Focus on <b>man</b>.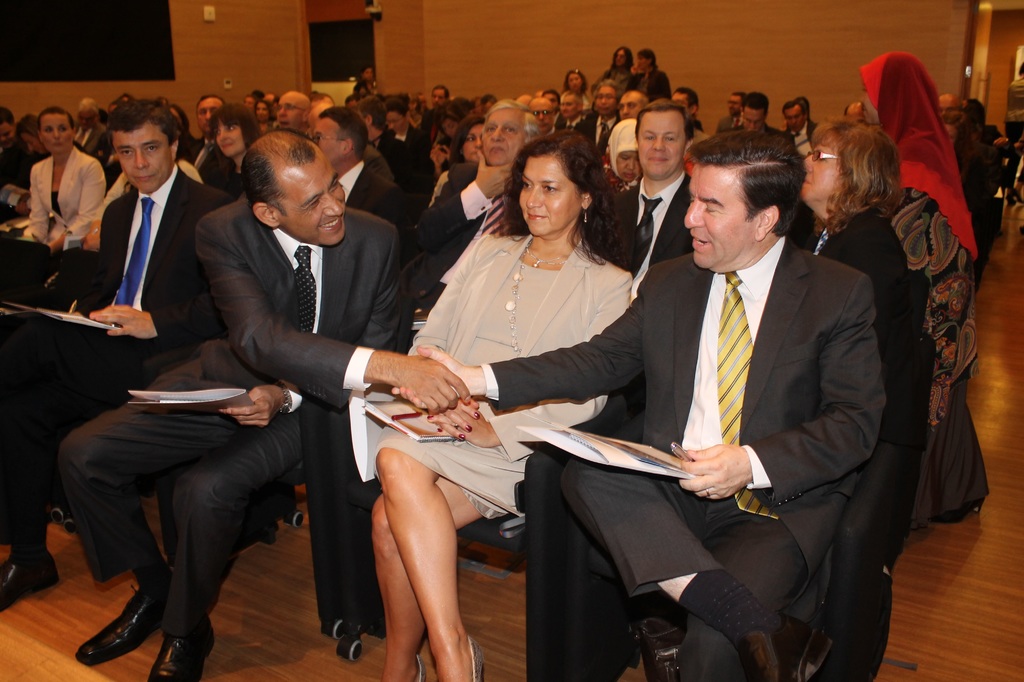
Focused at 360, 99, 400, 158.
